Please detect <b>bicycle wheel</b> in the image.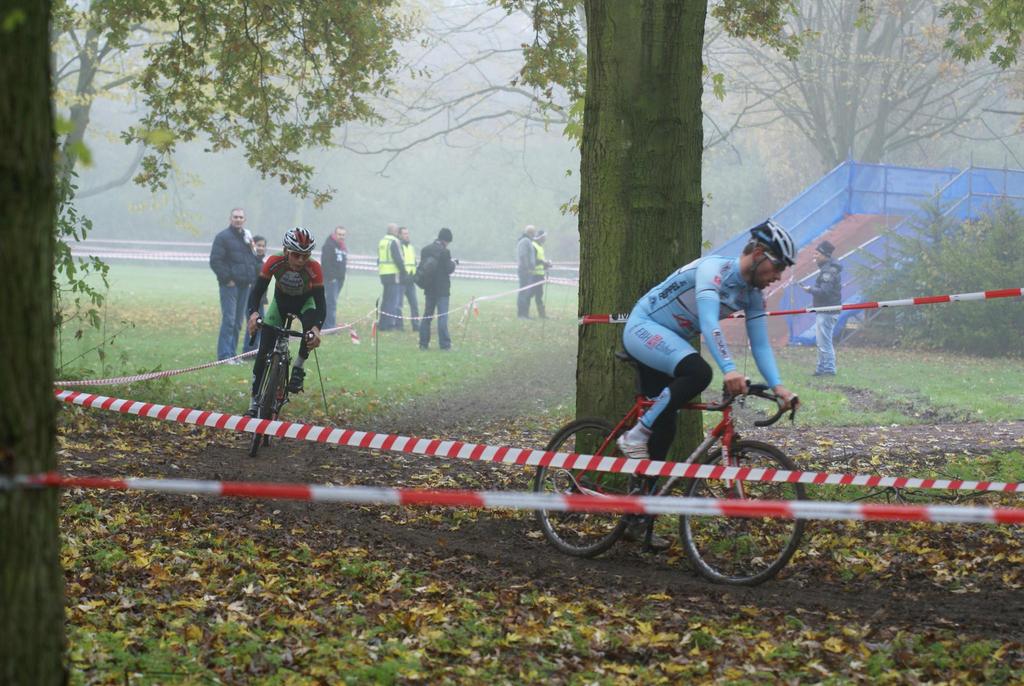
{"left": 248, "top": 355, "right": 282, "bottom": 456}.
